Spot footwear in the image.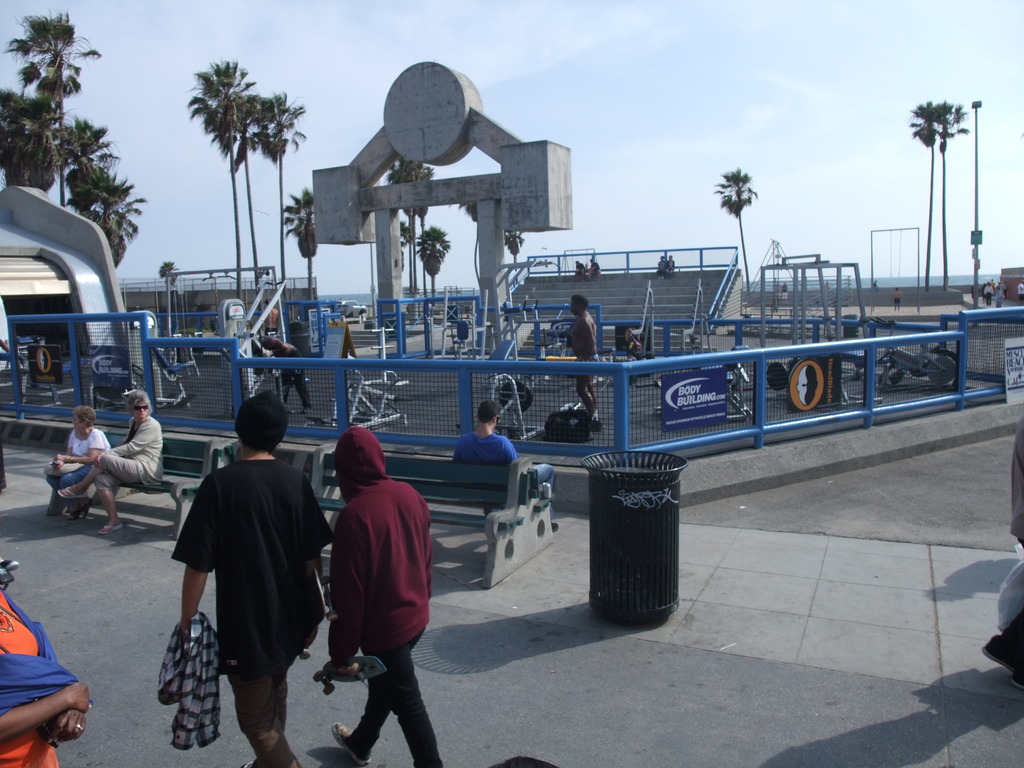
footwear found at box(983, 636, 1014, 667).
